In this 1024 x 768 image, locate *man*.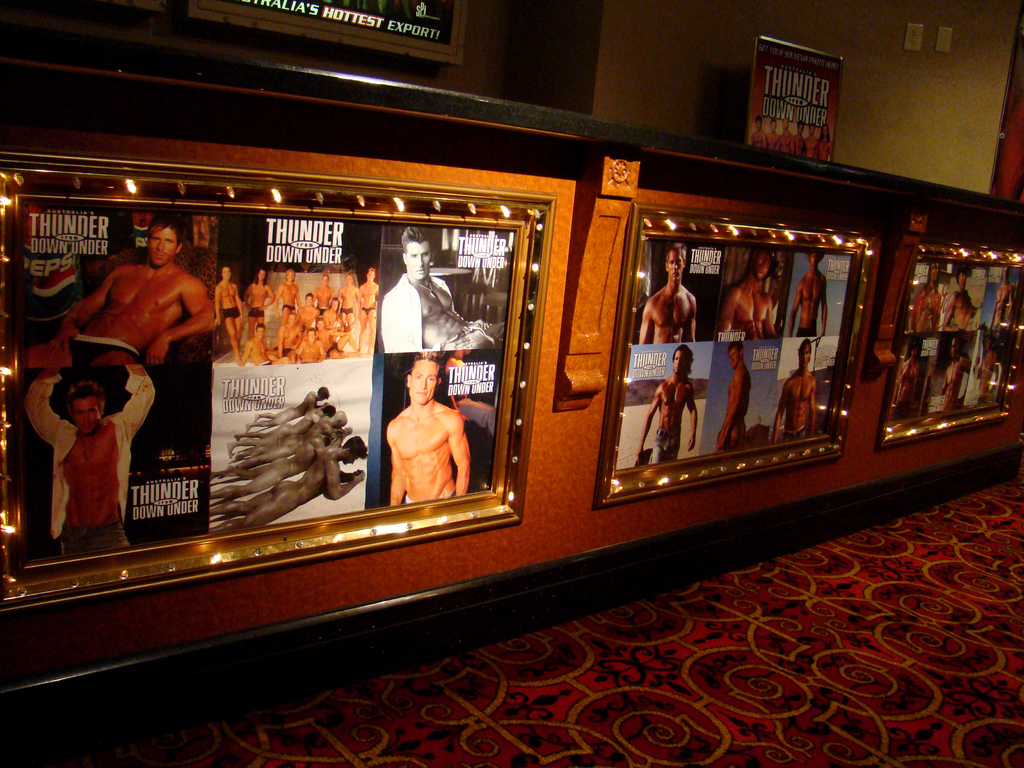
Bounding box: locate(639, 238, 697, 344).
